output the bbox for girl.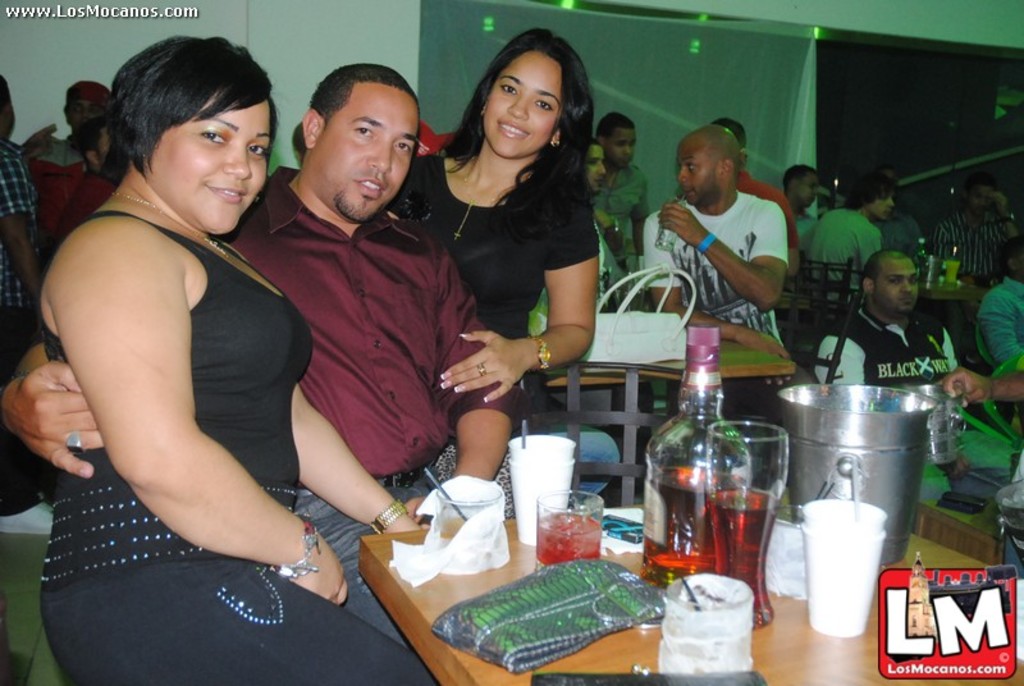
[388, 32, 598, 514].
